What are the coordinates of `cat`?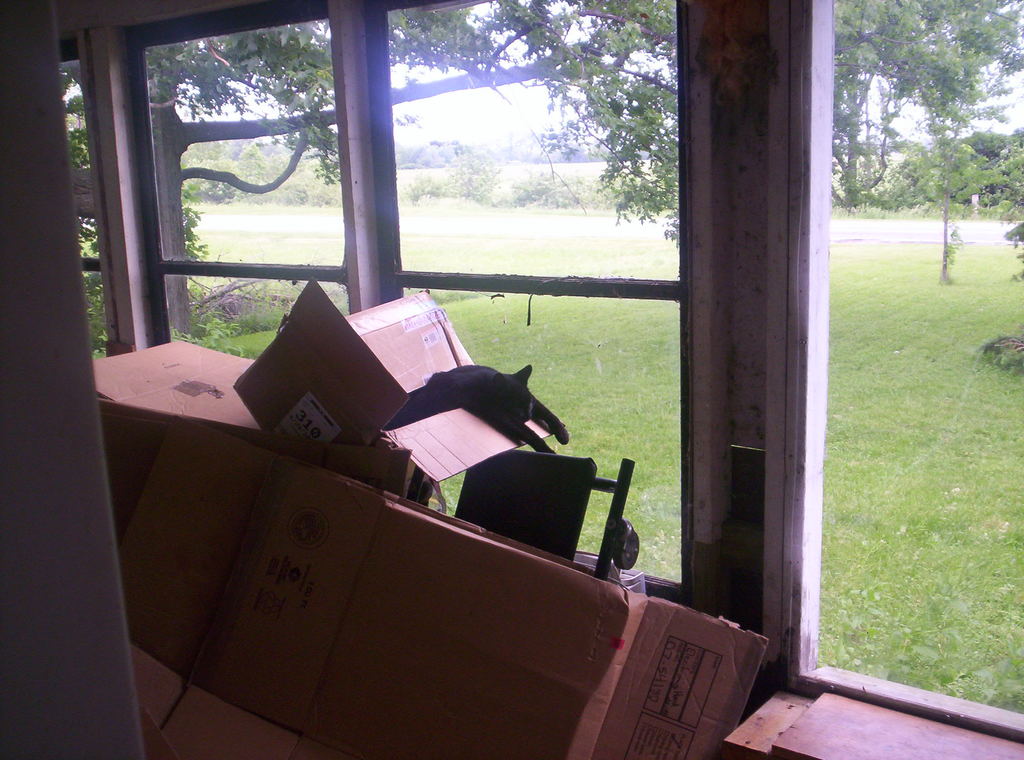
{"left": 381, "top": 363, "right": 568, "bottom": 455}.
